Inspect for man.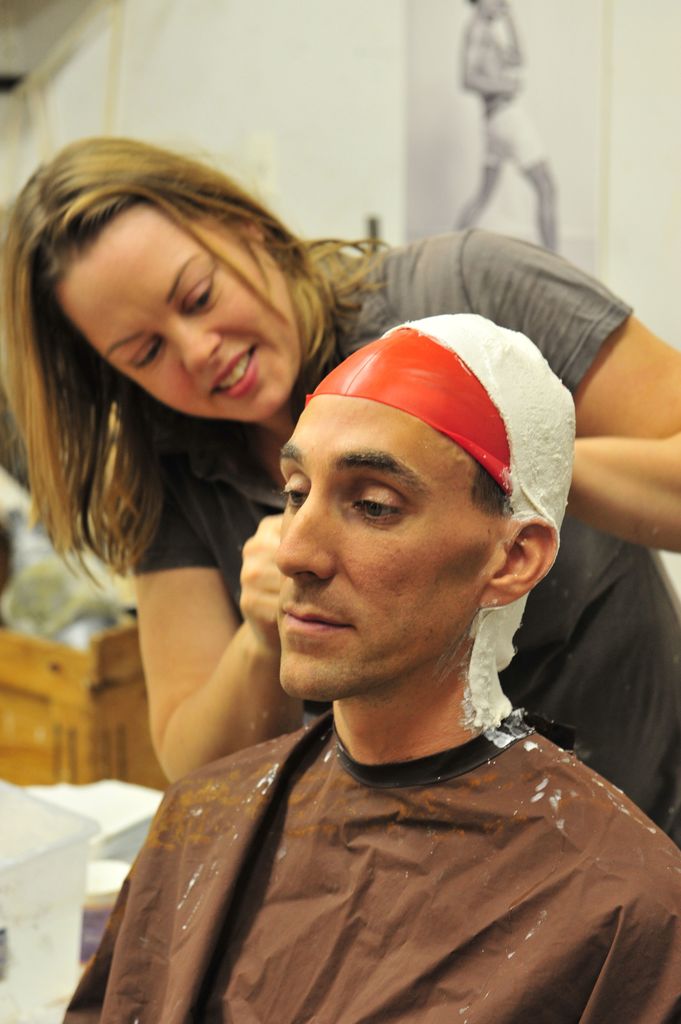
Inspection: <box>99,281,669,996</box>.
